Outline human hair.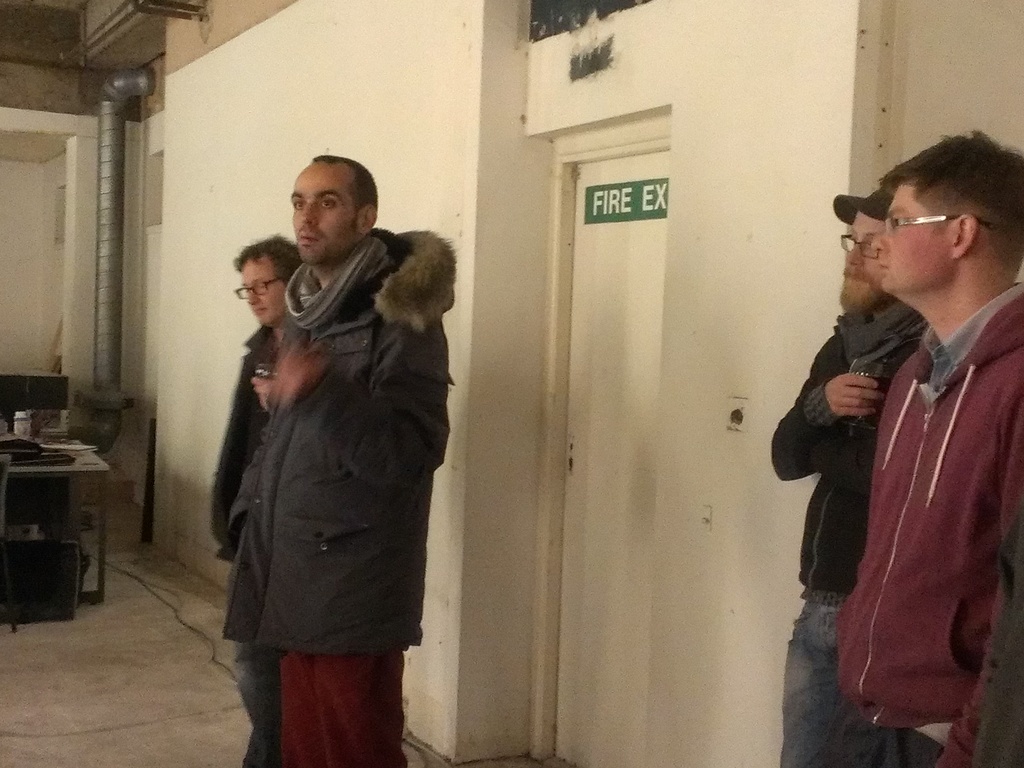
Outline: [884, 127, 1023, 268].
